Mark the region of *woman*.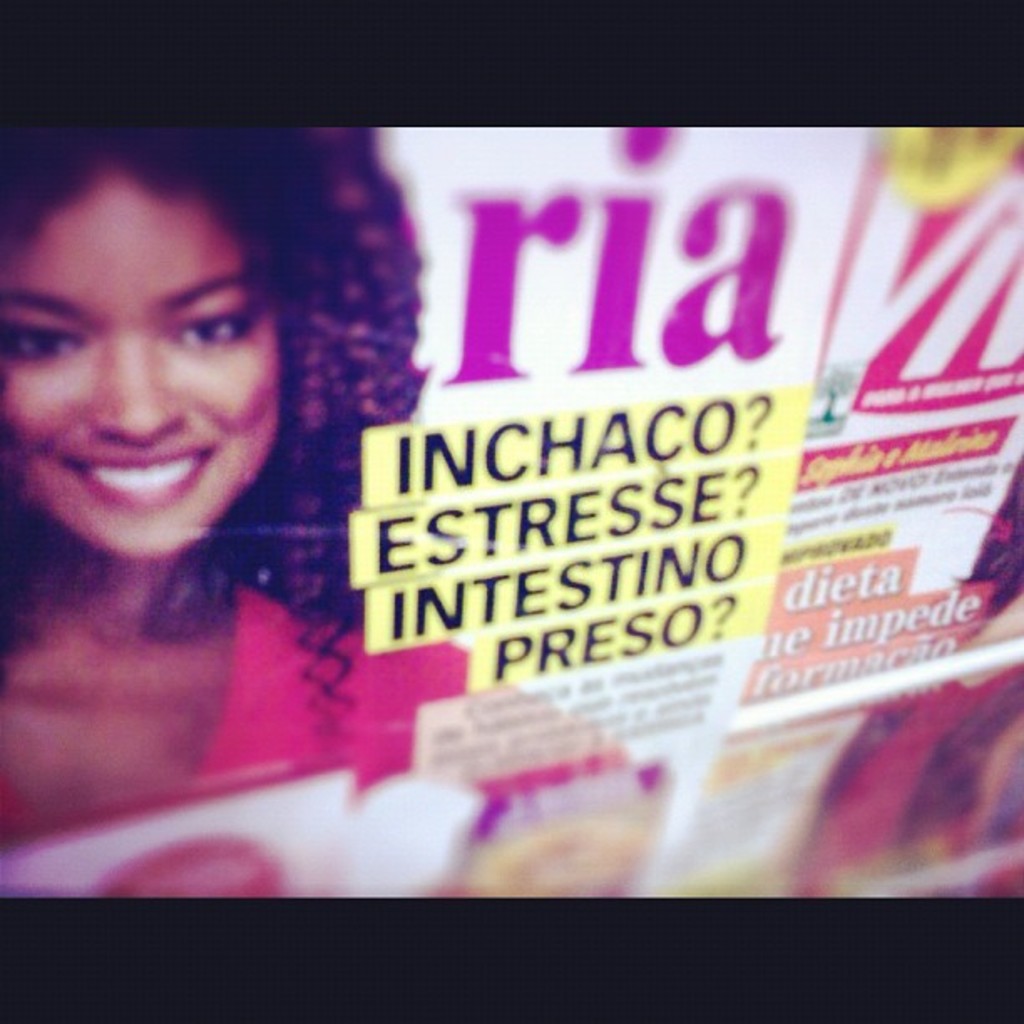
Region: [left=0, top=120, right=487, bottom=770].
